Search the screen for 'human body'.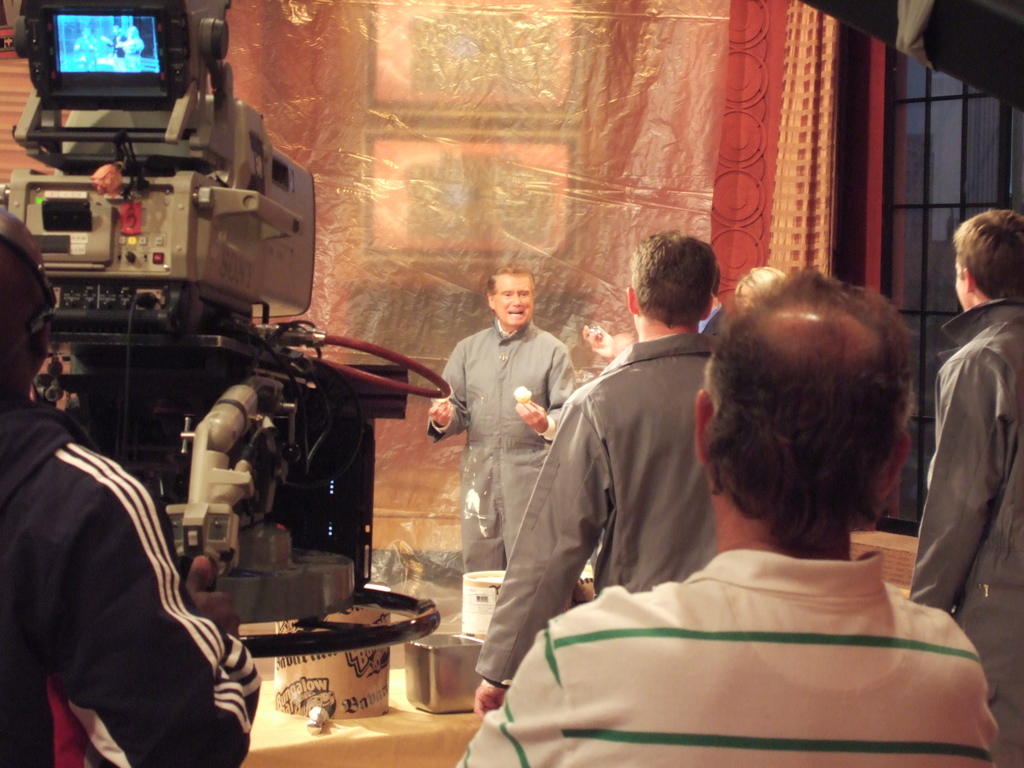
Found at (x1=0, y1=200, x2=266, y2=767).
